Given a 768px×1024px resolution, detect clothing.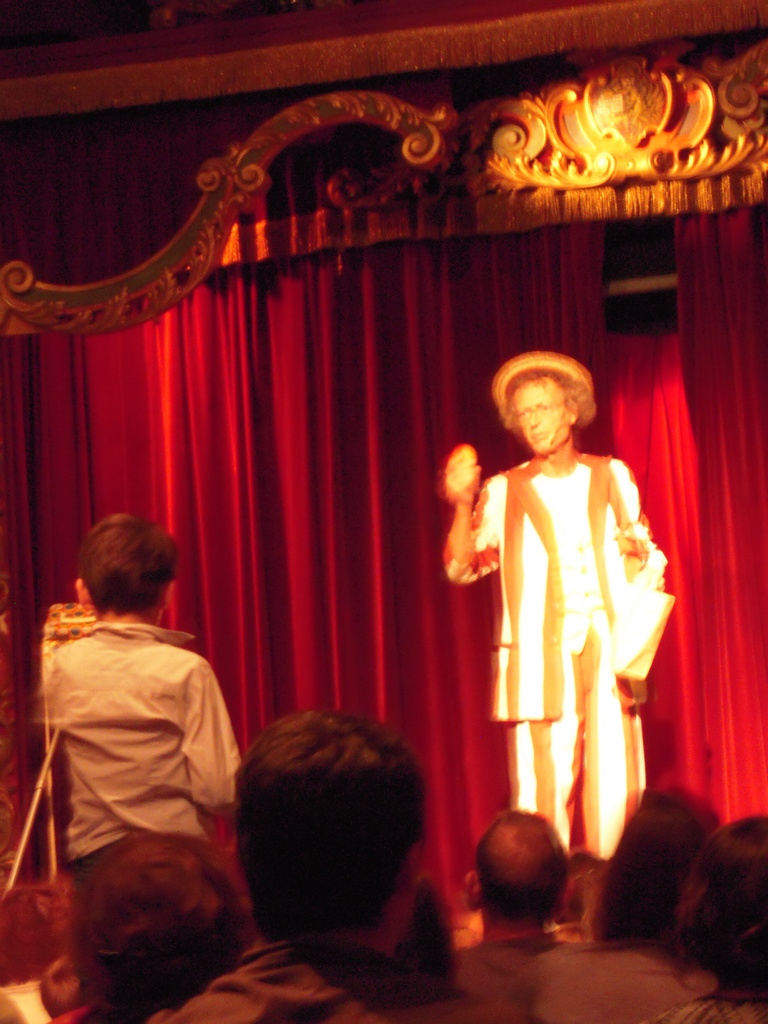
bbox=(482, 942, 725, 1023).
